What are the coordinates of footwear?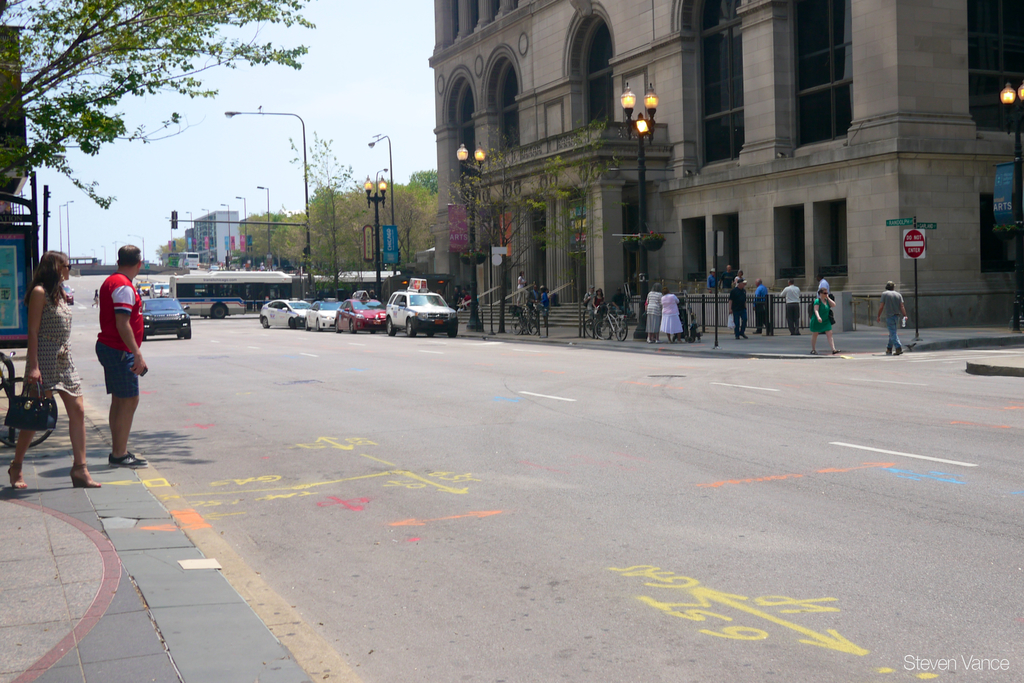
box(886, 346, 891, 352).
